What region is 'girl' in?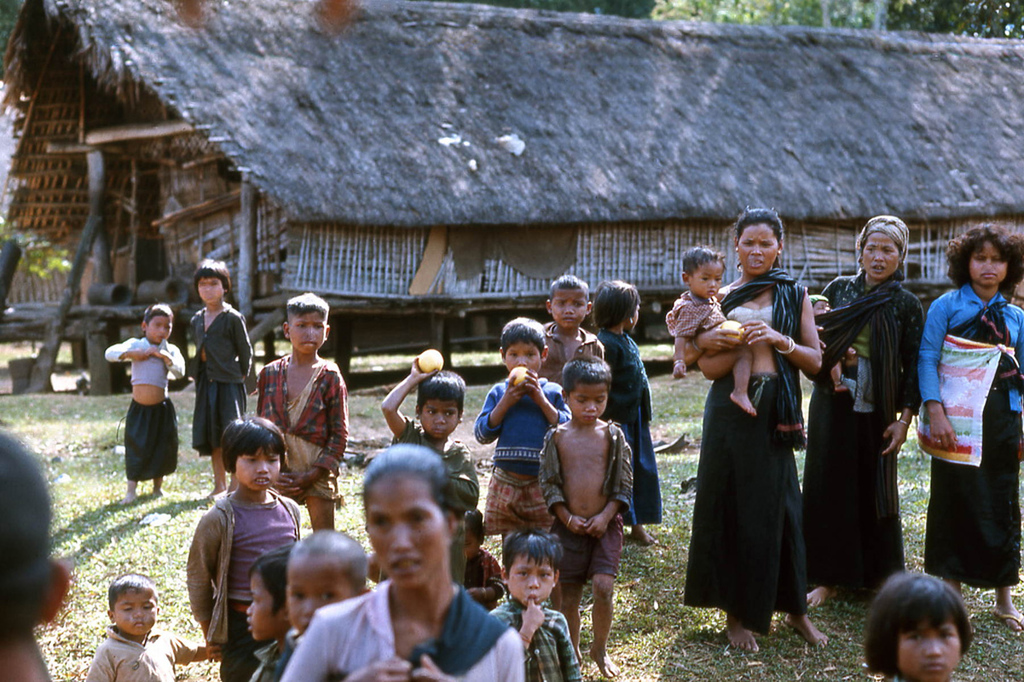
crop(820, 211, 916, 602).
